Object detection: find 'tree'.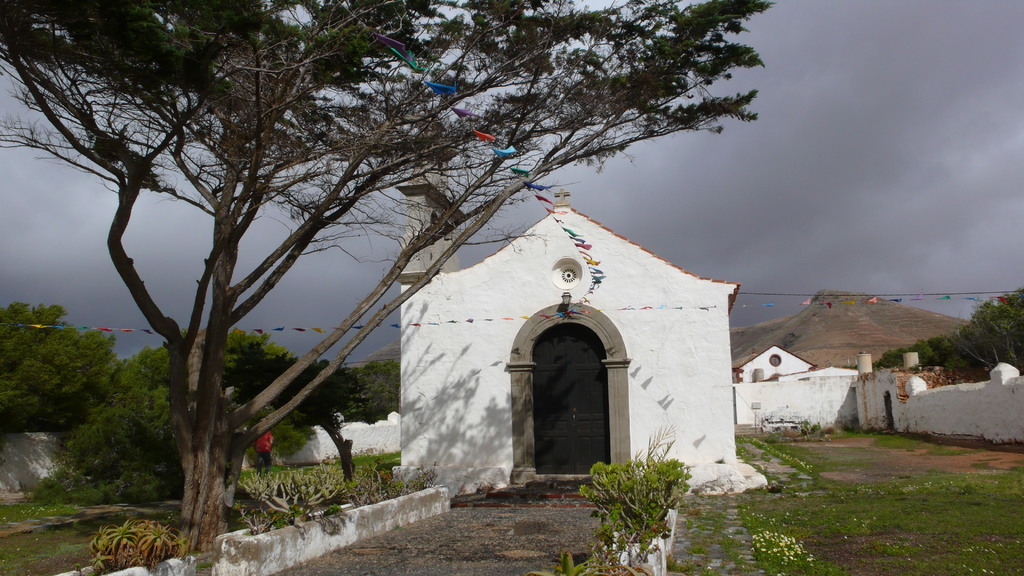
0, 0, 769, 553.
